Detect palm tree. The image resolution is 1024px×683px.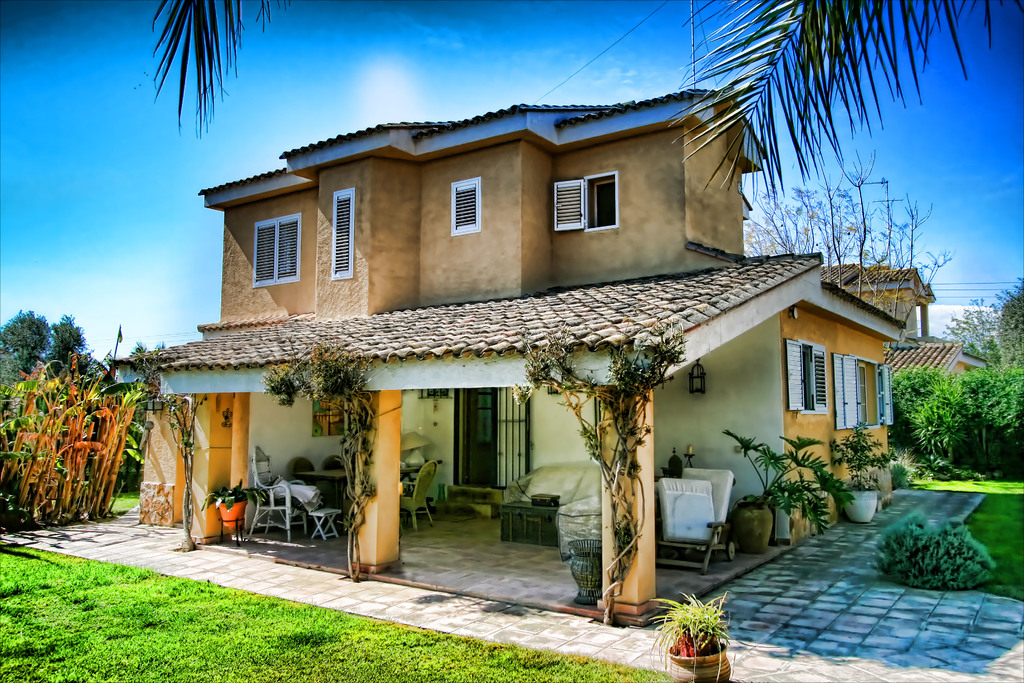
150:0:244:91.
